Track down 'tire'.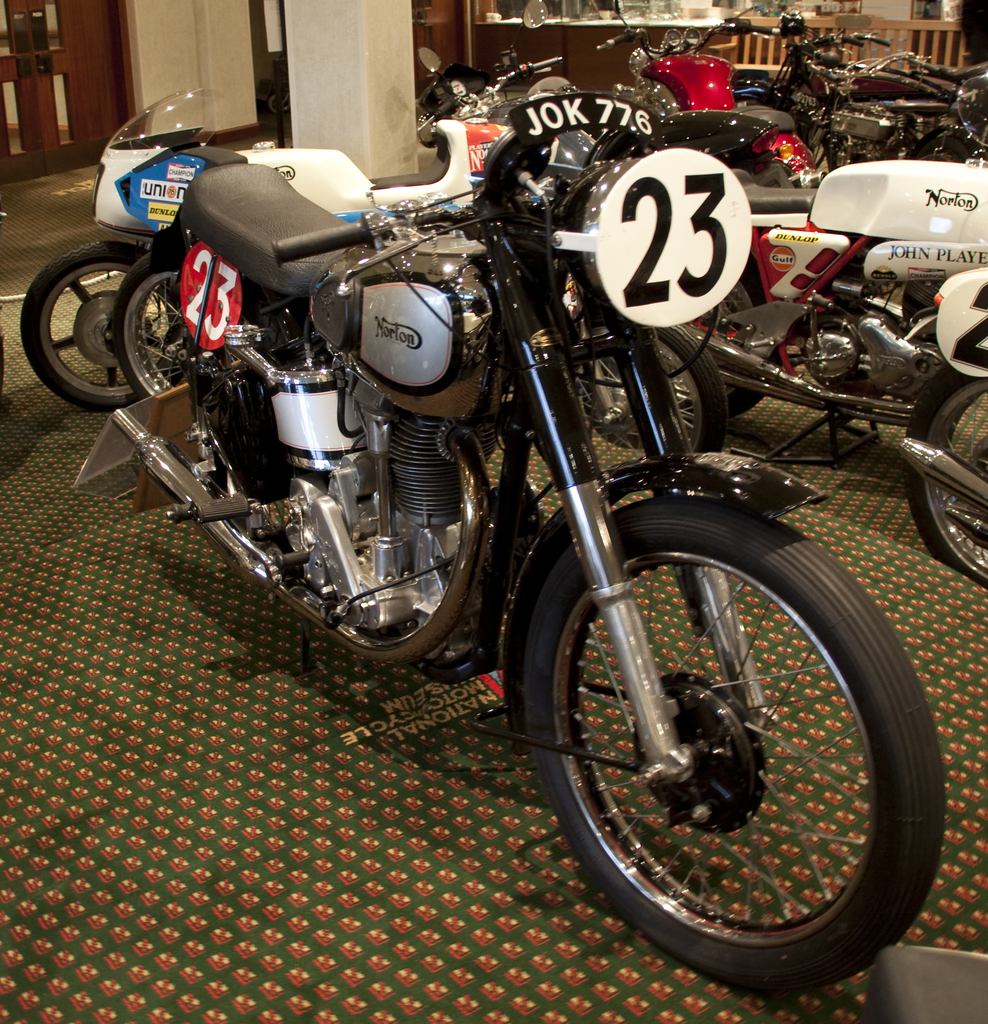
Tracked to box=[18, 239, 149, 407].
